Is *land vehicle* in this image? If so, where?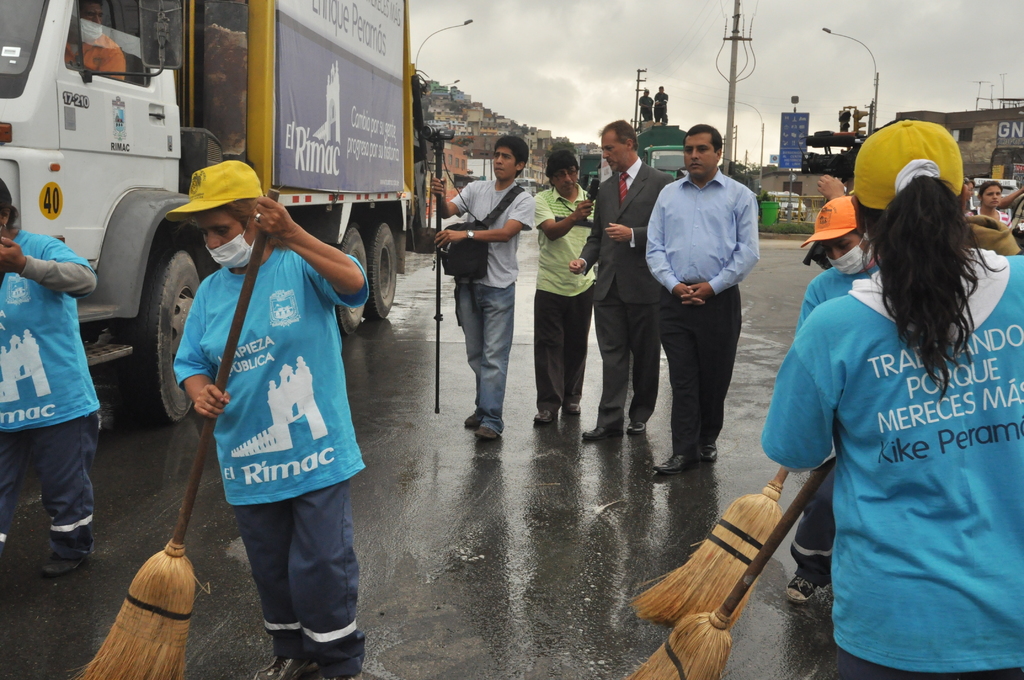
Yes, at pyautogui.locateOnScreen(966, 175, 1020, 215).
